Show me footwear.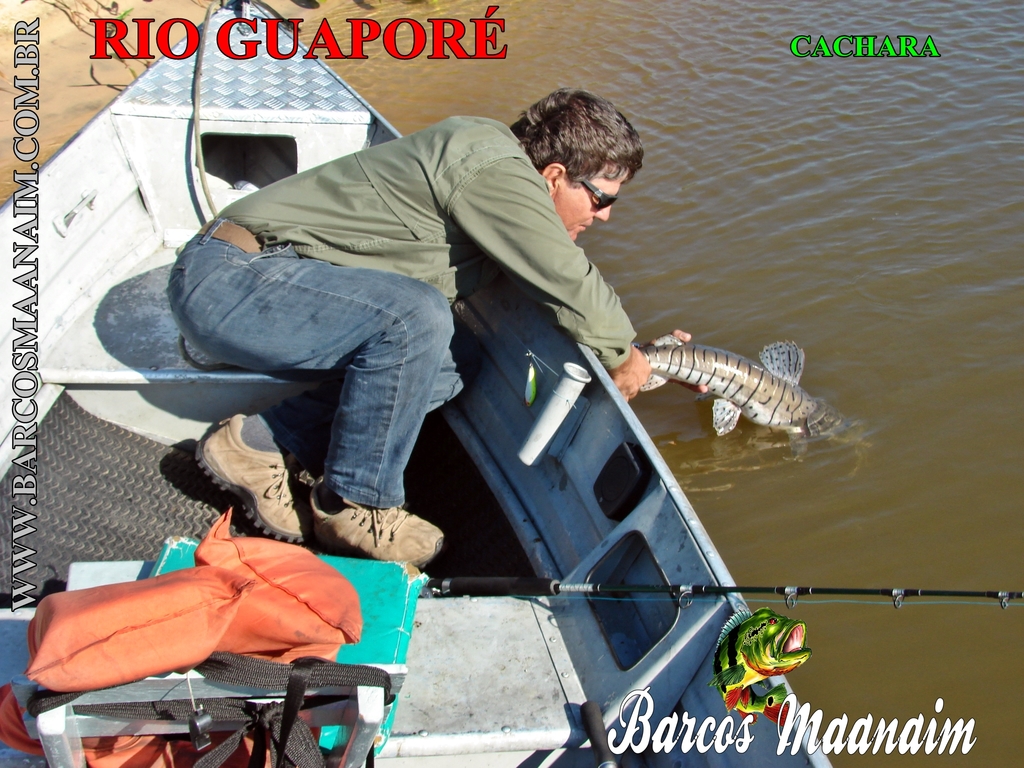
footwear is here: crop(186, 409, 318, 545).
